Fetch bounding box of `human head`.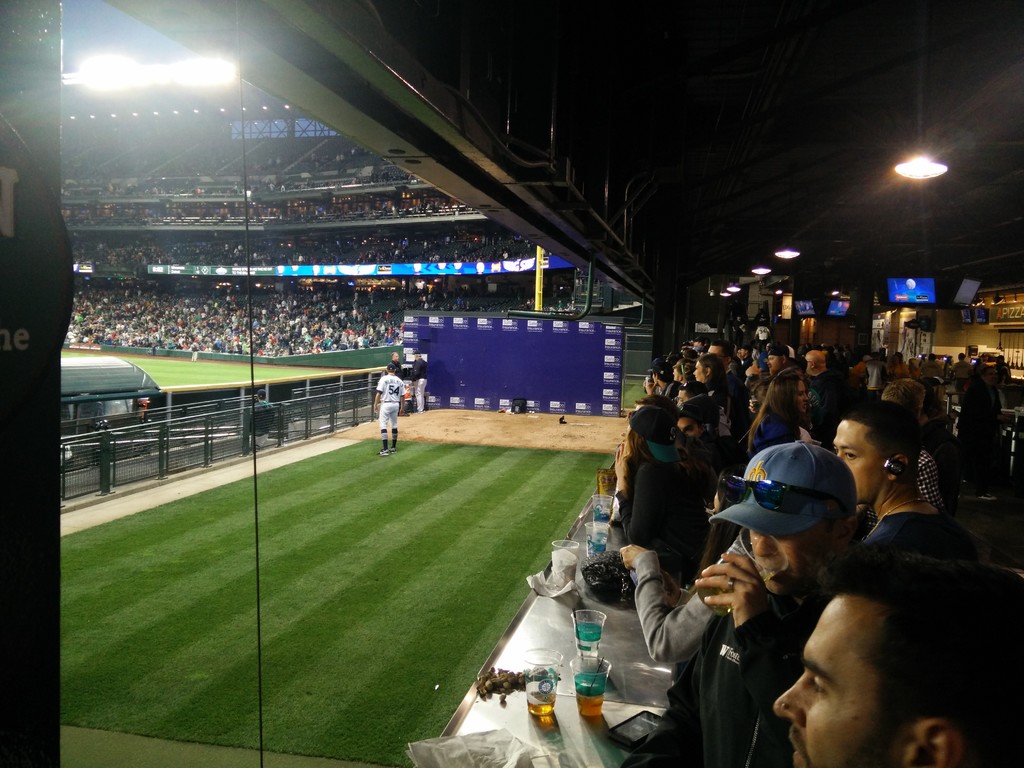
Bbox: region(684, 399, 719, 426).
